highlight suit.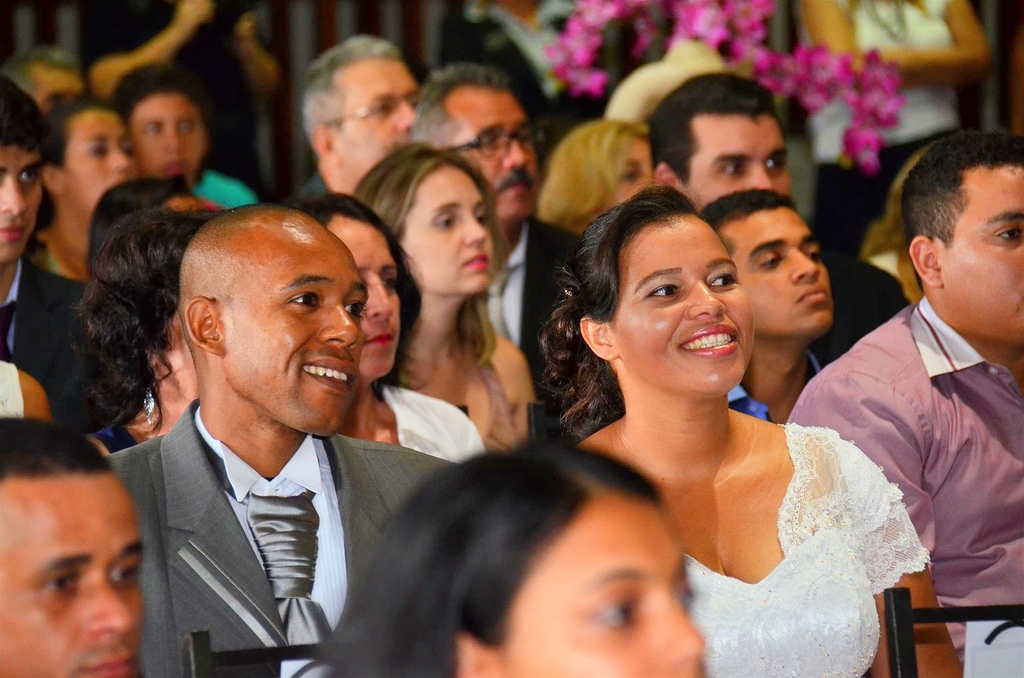
Highlighted region: (0, 260, 99, 433).
